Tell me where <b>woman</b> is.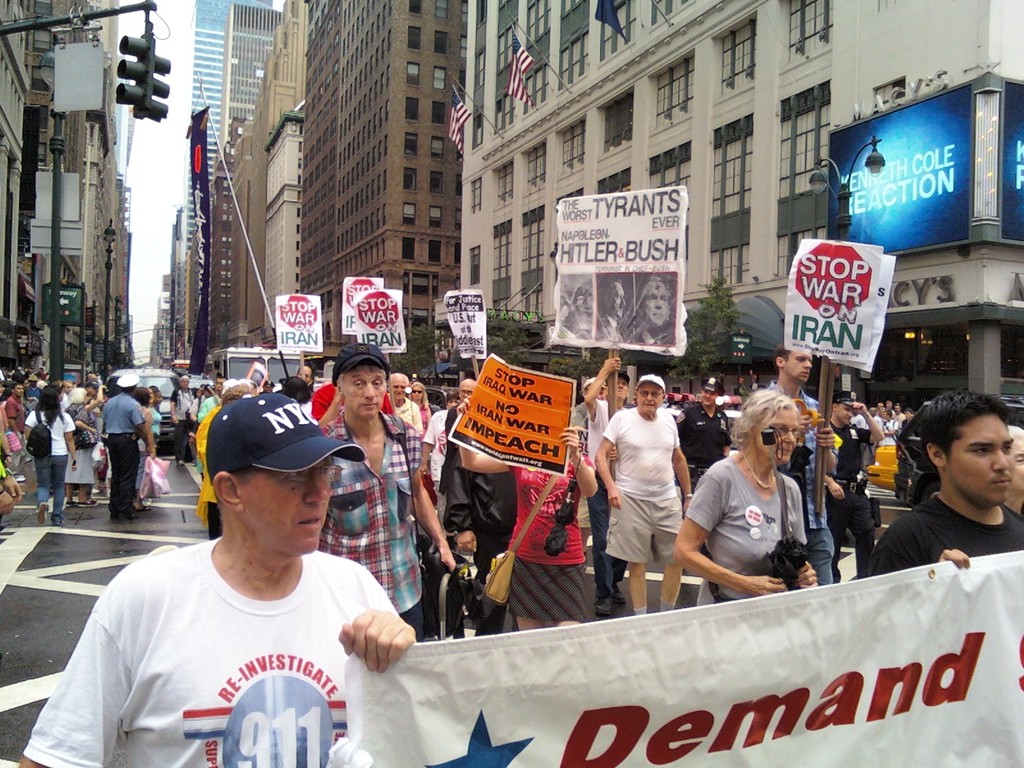
<b>woman</b> is at BBox(150, 385, 166, 438).
